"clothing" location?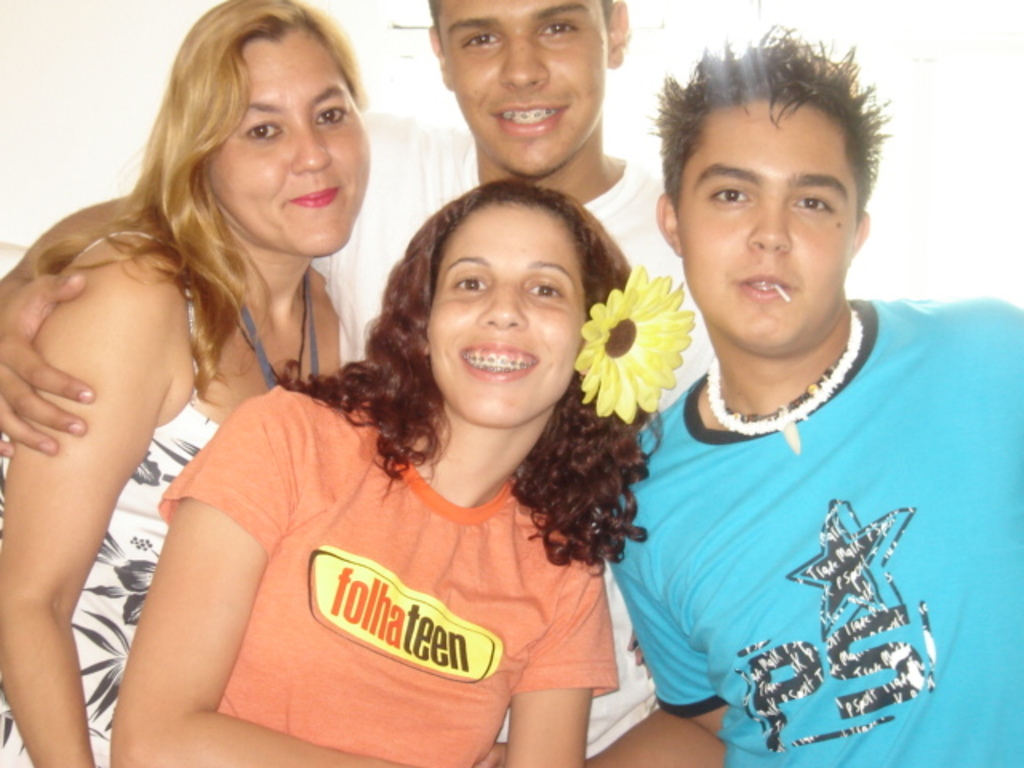
Rect(0, 232, 226, 766)
